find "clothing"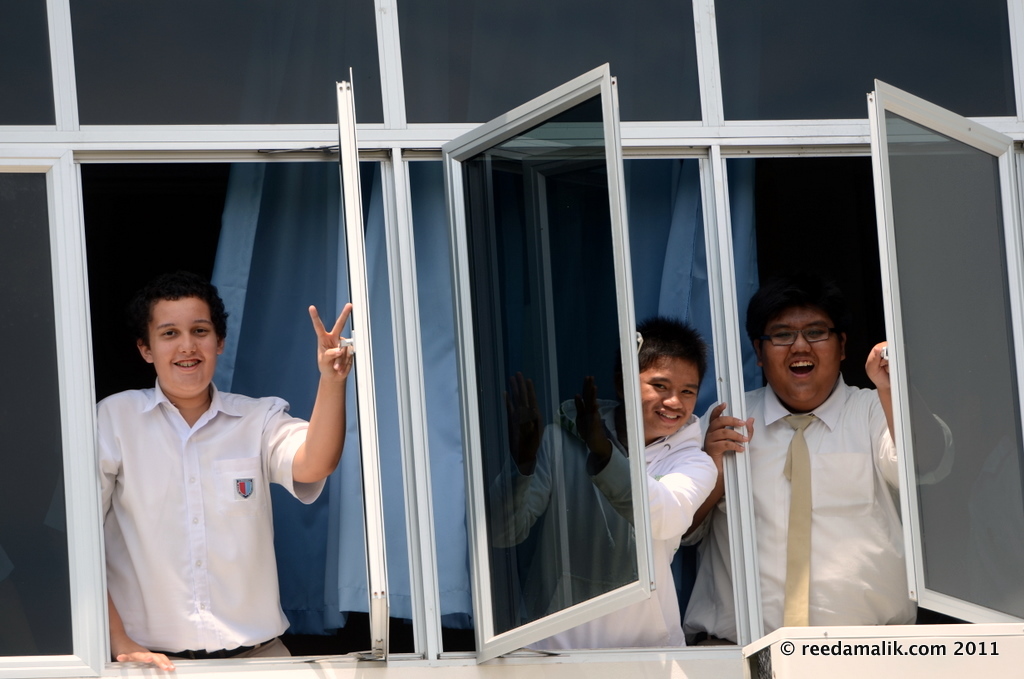
96,379,328,655
